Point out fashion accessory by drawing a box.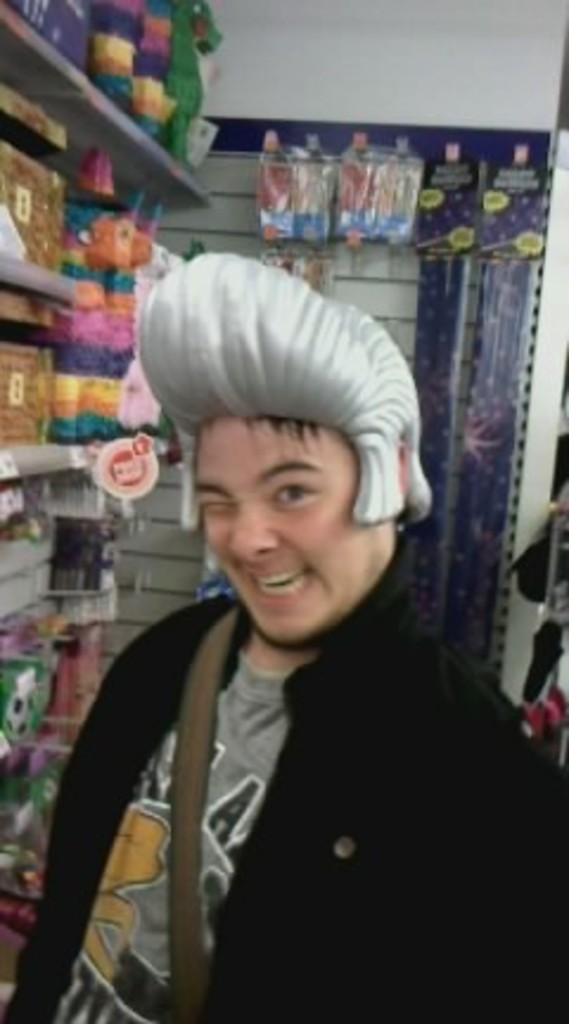
(left=175, top=612, right=235, bottom=1022).
